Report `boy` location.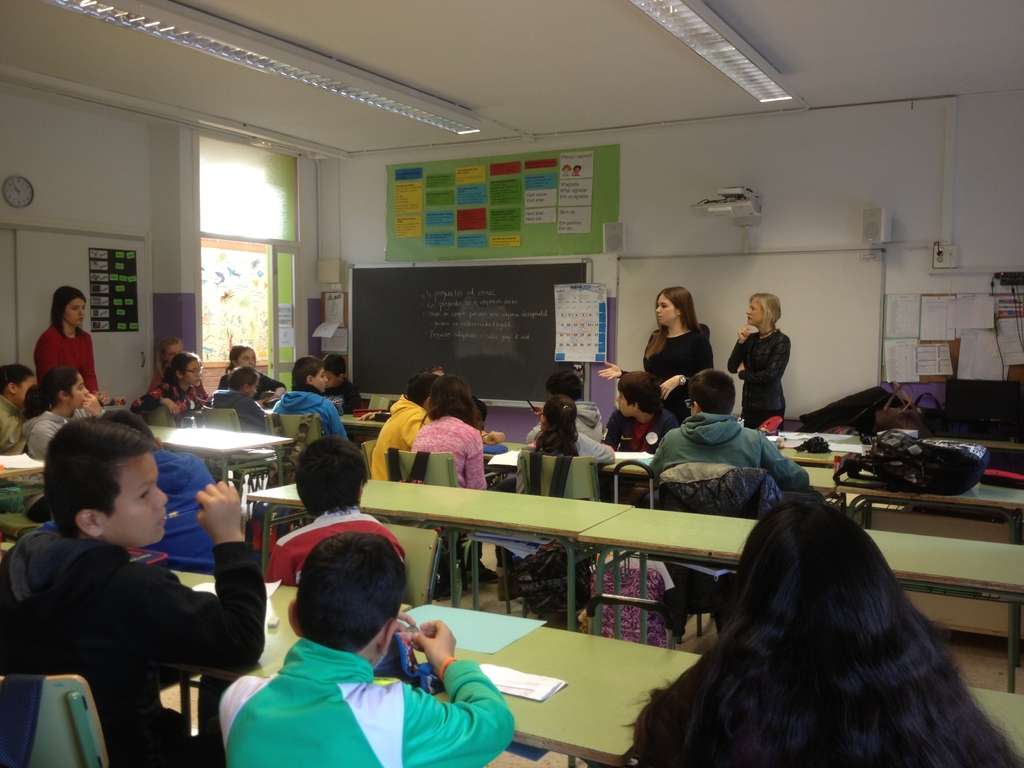
Report: 216, 531, 516, 767.
